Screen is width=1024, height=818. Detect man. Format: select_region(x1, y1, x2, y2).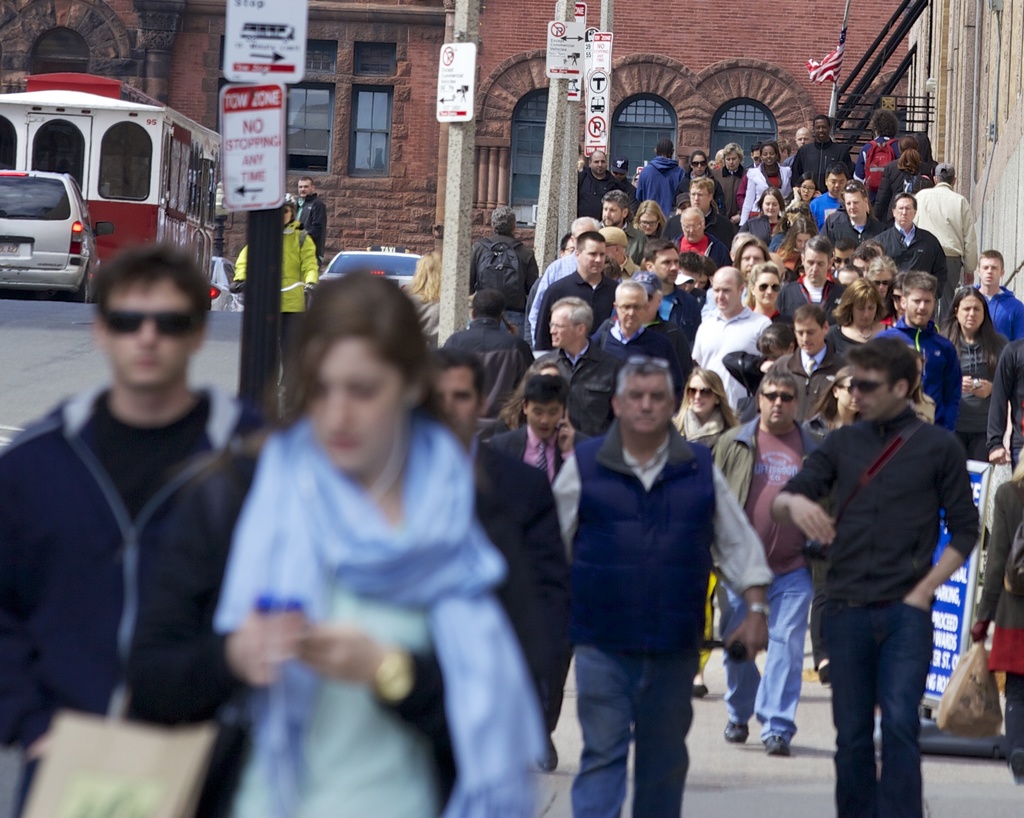
select_region(884, 268, 959, 437).
